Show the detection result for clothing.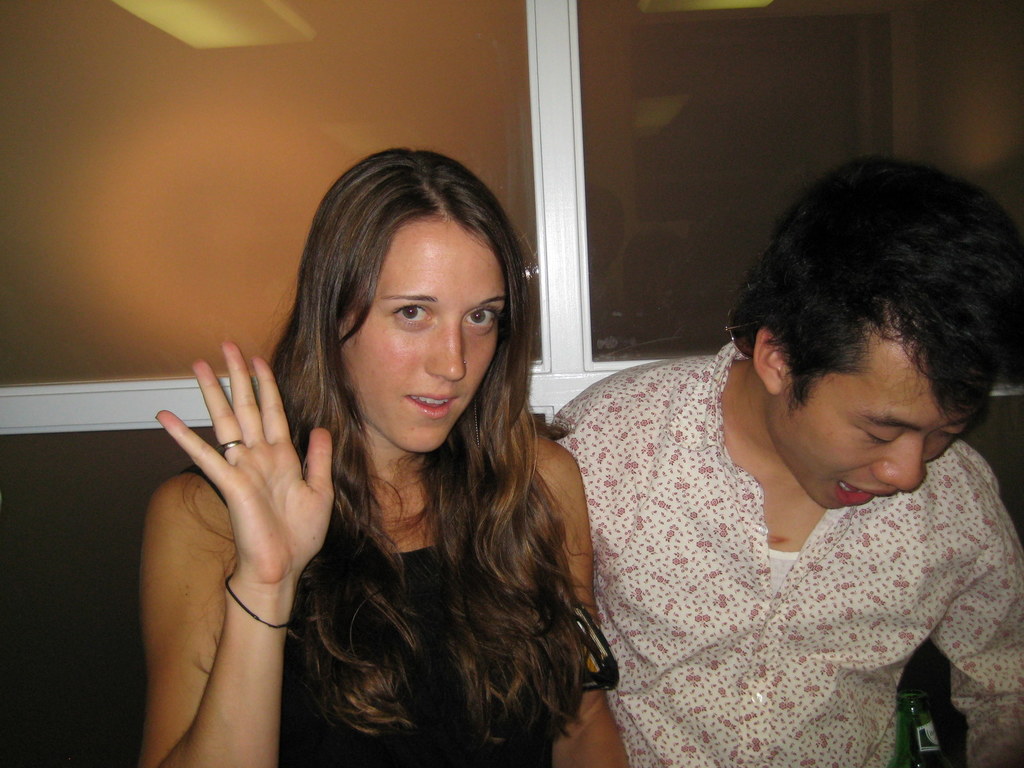
(x1=527, y1=330, x2=1023, y2=767).
